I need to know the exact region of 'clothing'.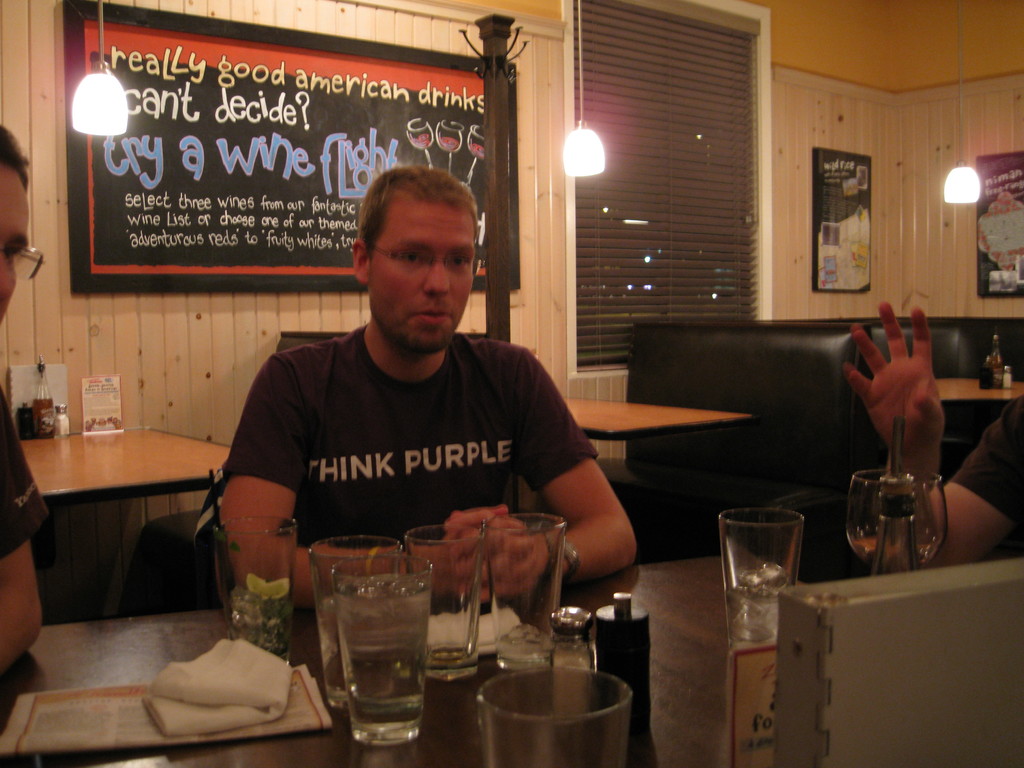
Region: box=[941, 383, 1022, 531].
